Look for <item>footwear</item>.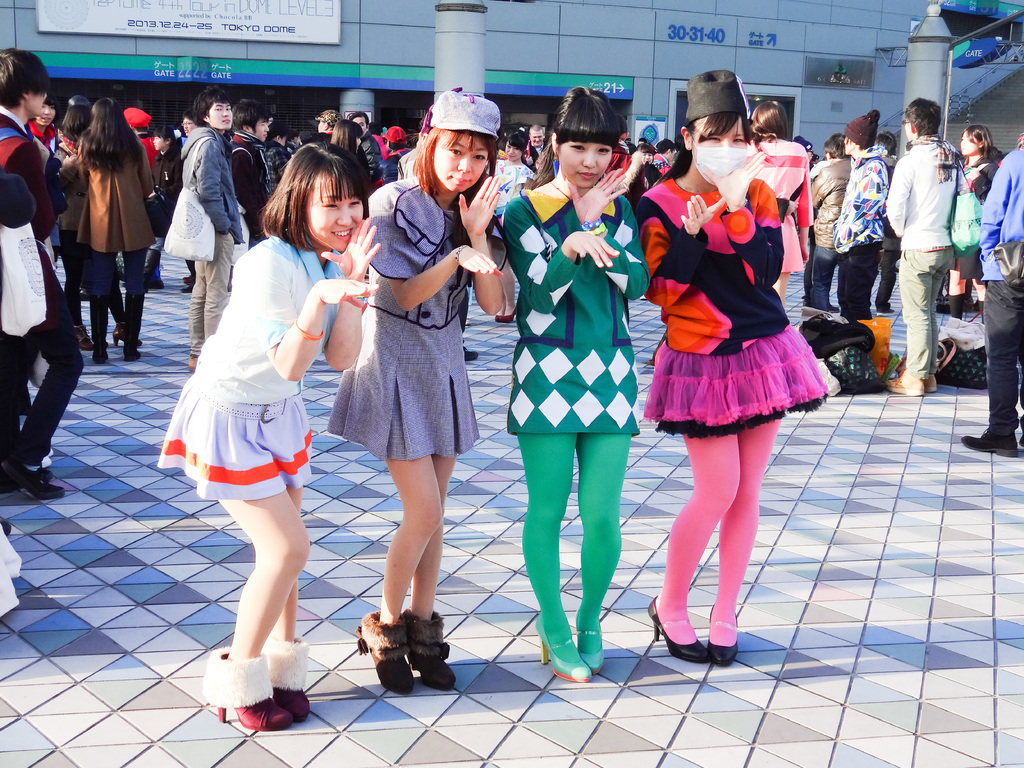
Found: pyautogui.locateOnScreen(706, 609, 740, 667).
